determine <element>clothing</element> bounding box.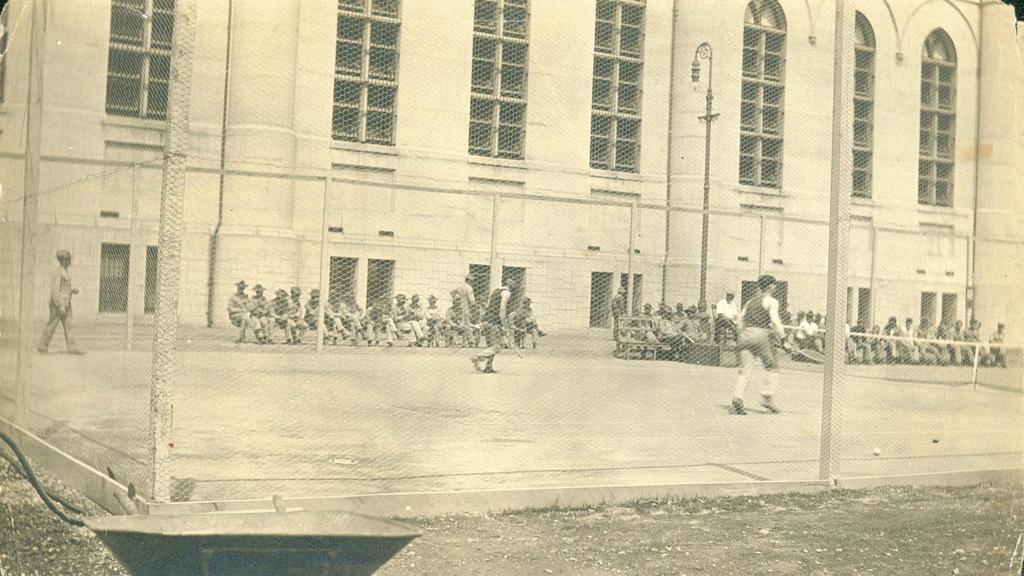
Determined: <box>292,292,307,336</box>.
